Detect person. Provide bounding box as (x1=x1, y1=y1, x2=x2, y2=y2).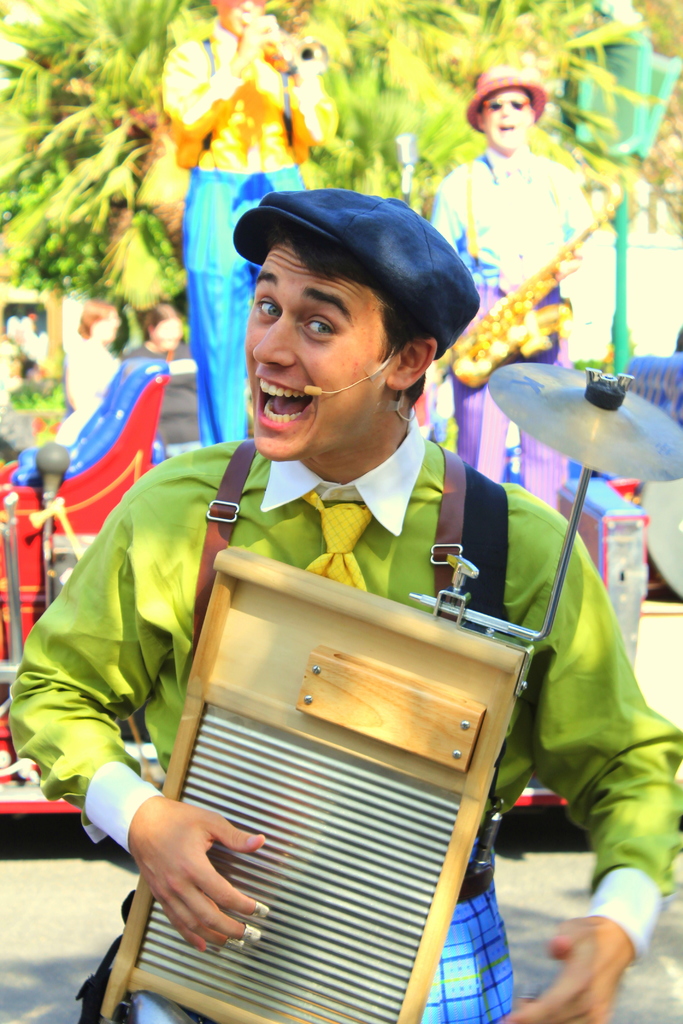
(x1=160, y1=0, x2=340, y2=447).
